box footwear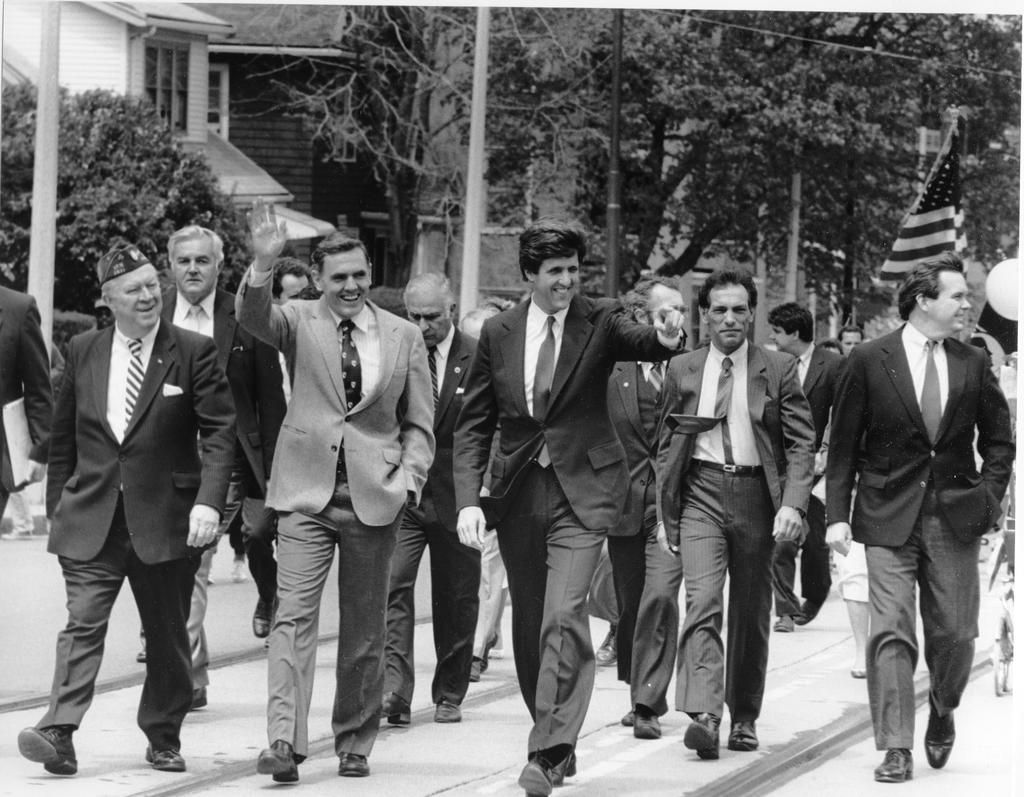
bbox=(792, 590, 824, 629)
